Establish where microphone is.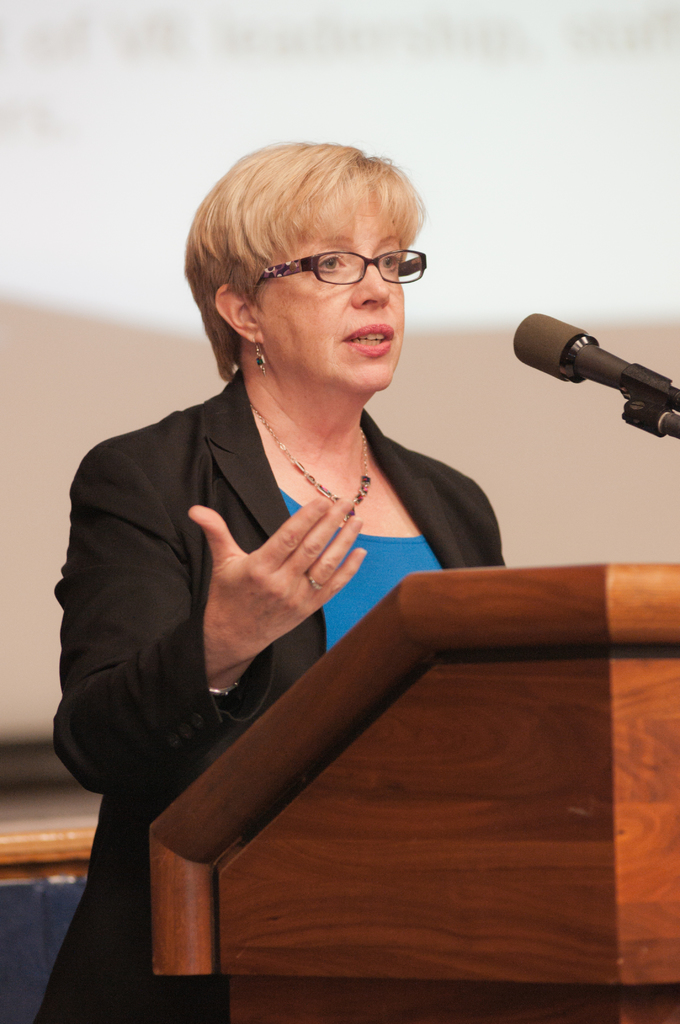
Established at region(521, 307, 675, 425).
